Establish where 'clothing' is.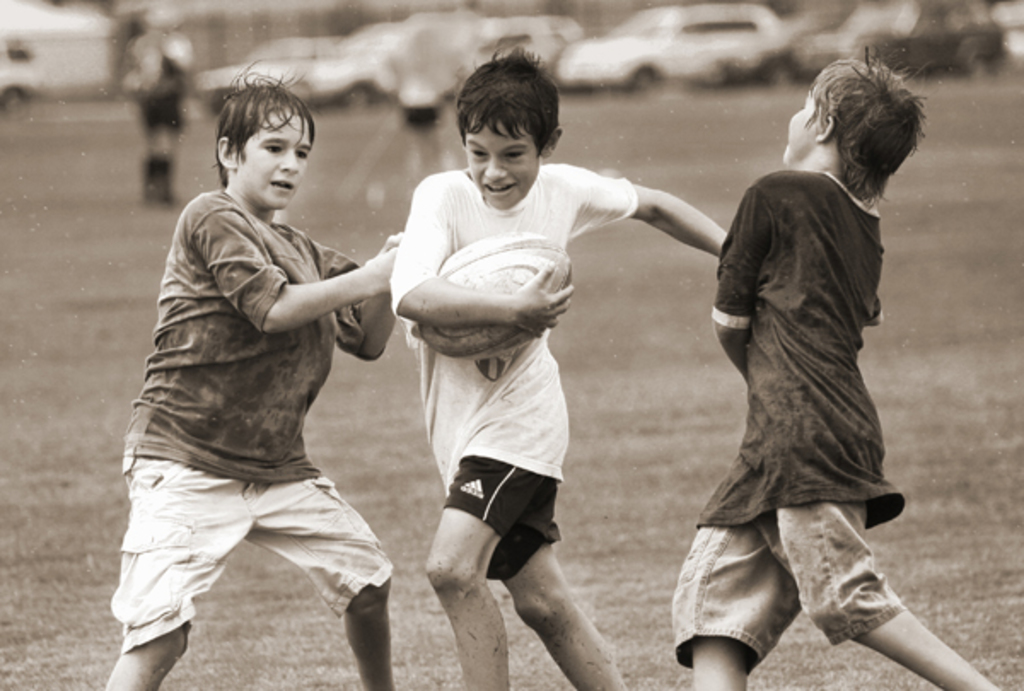
Established at [386, 169, 637, 585].
